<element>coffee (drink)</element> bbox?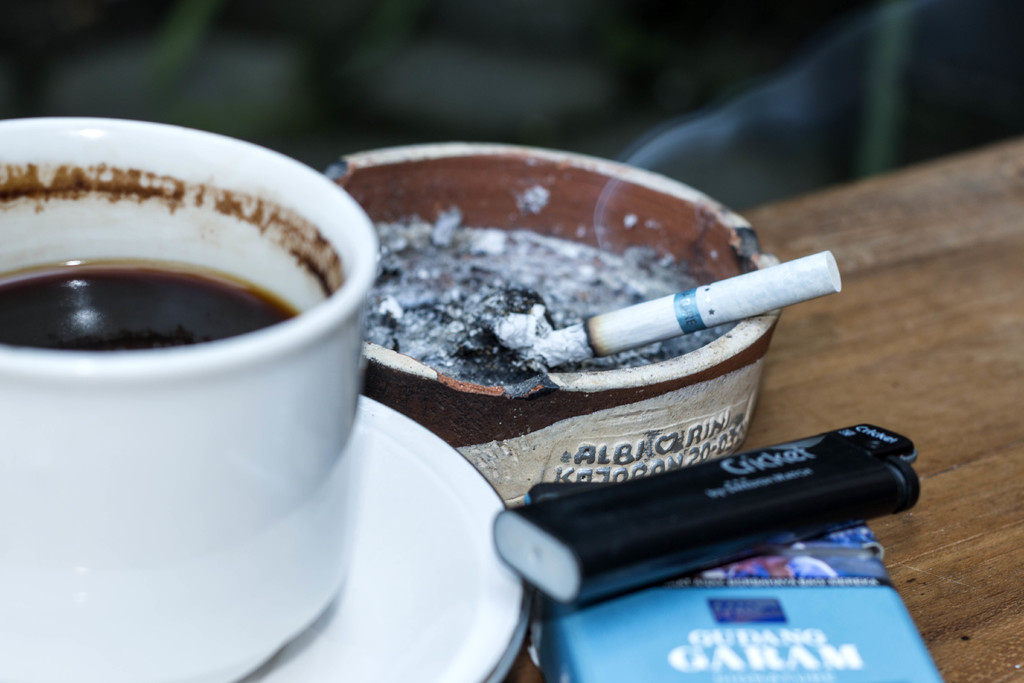
left=0, top=259, right=303, bottom=356
